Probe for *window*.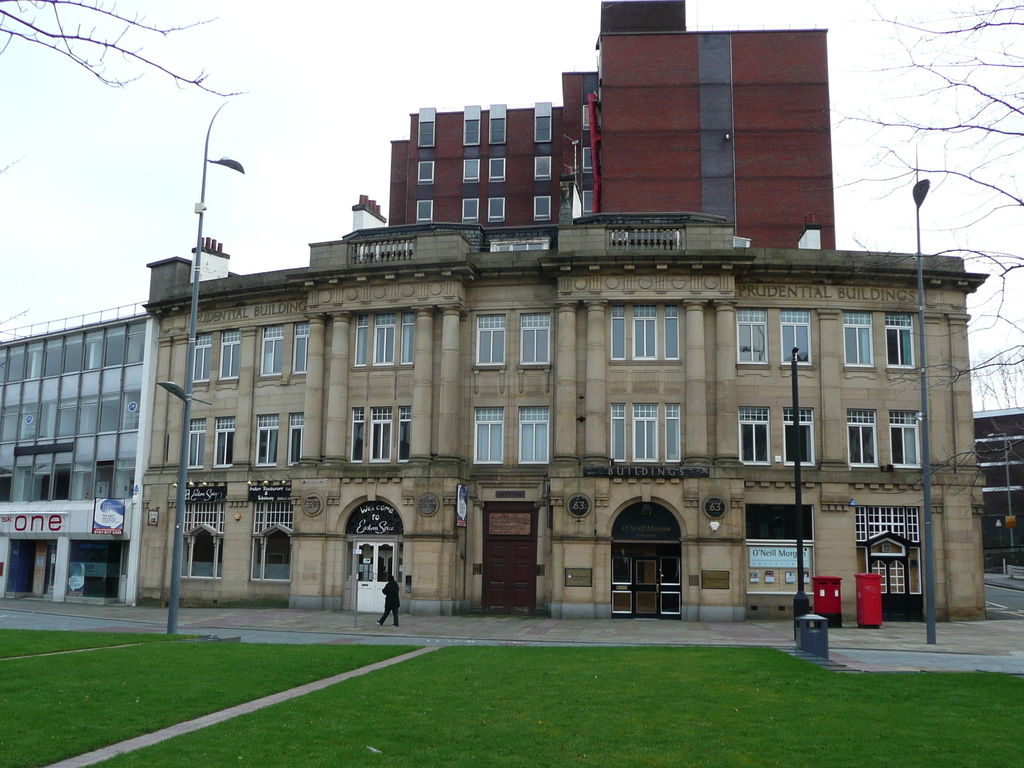
Probe result: {"left": 474, "top": 315, "right": 506, "bottom": 371}.
